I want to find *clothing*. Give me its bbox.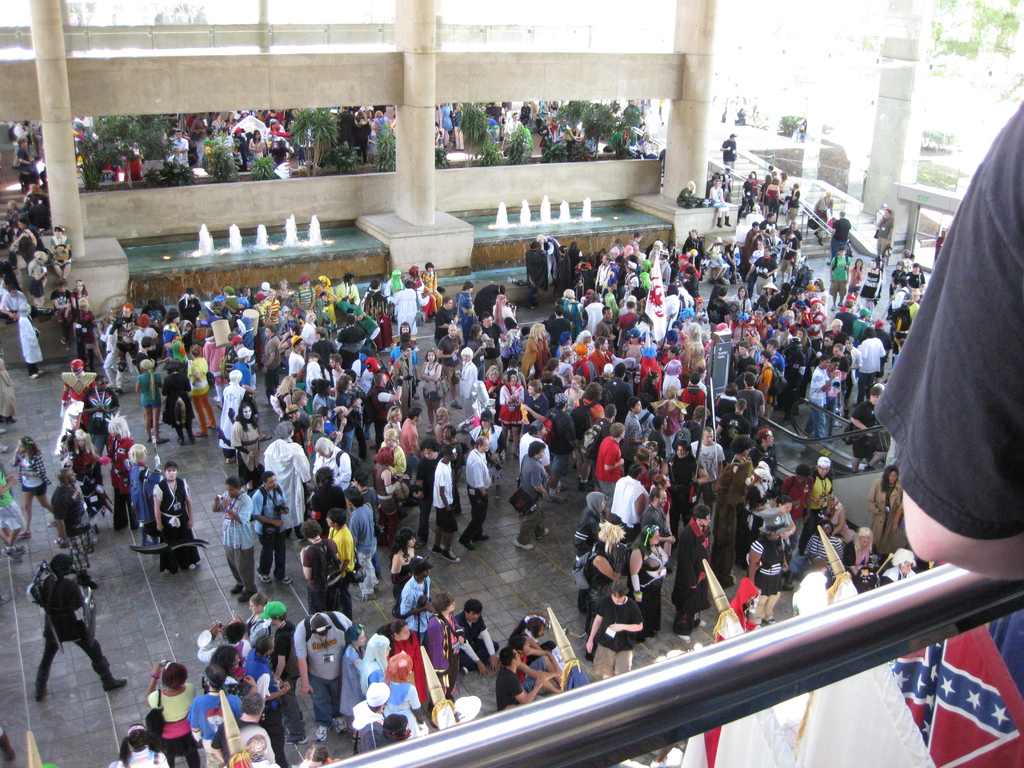
box=[301, 676, 333, 731].
